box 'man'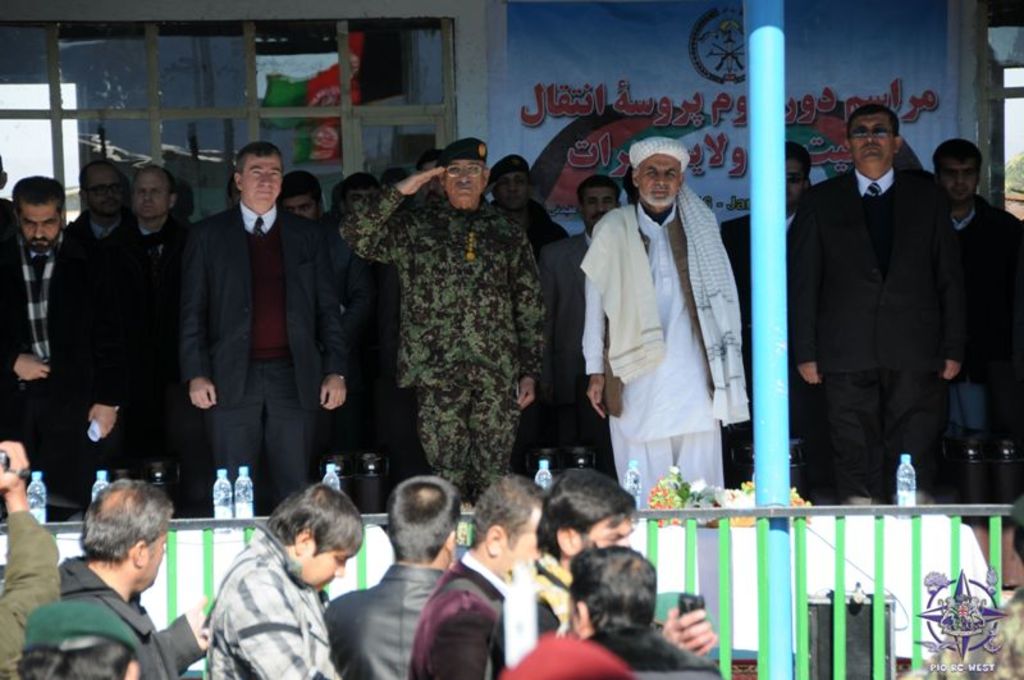
[278, 170, 328, 223]
